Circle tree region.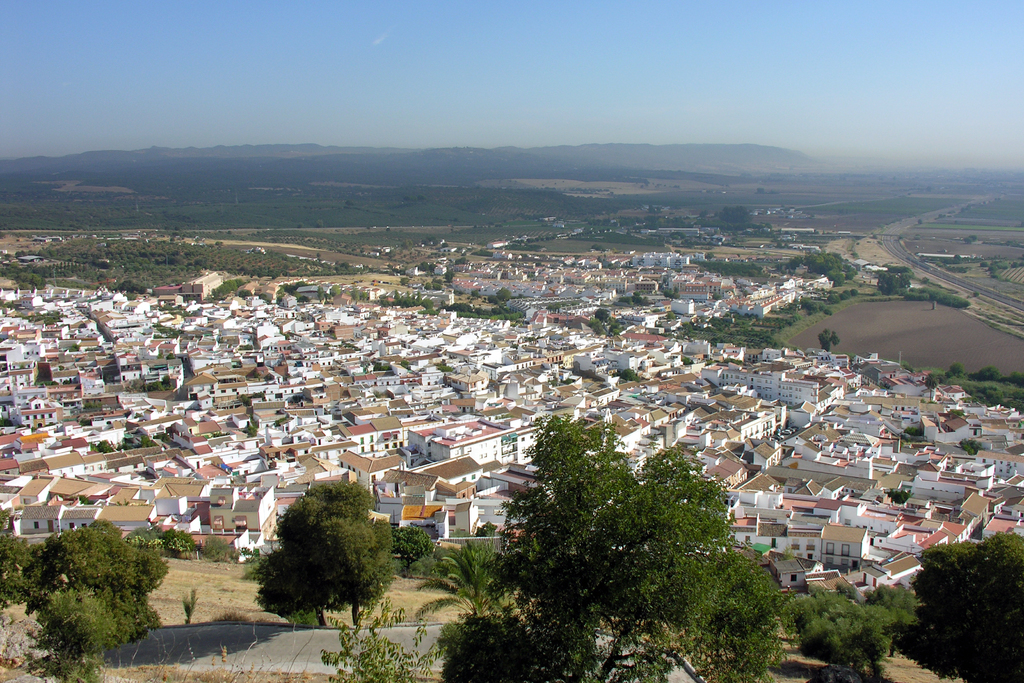
Region: rect(908, 275, 970, 308).
